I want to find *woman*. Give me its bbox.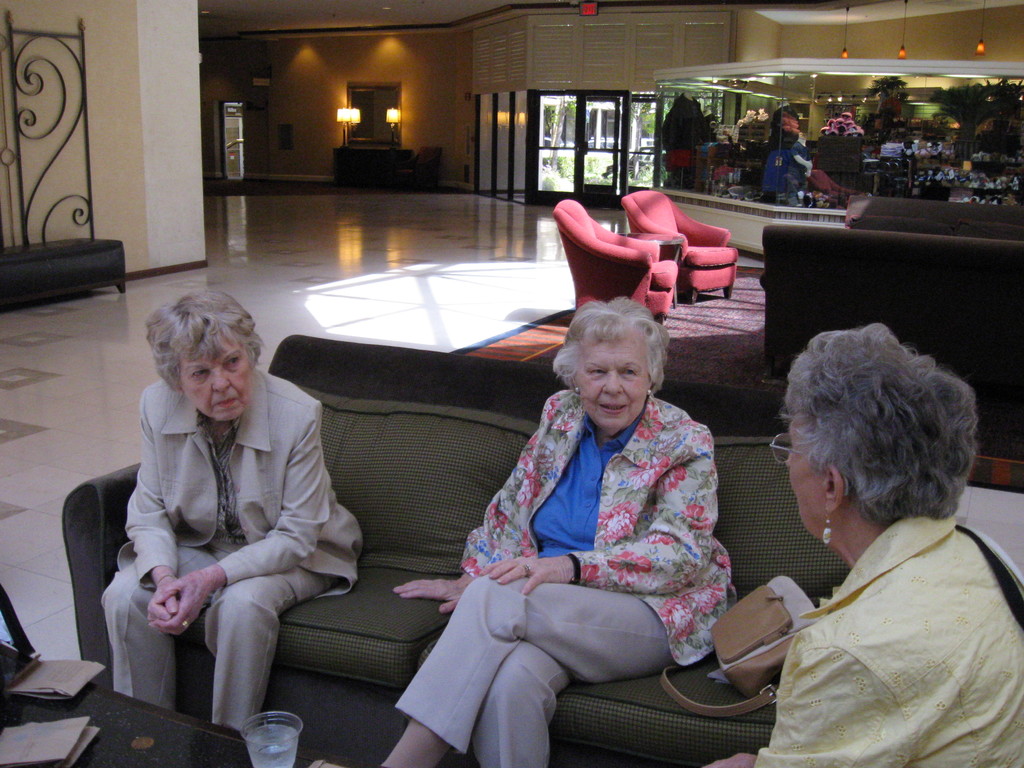
l=285, t=294, r=729, b=767.
